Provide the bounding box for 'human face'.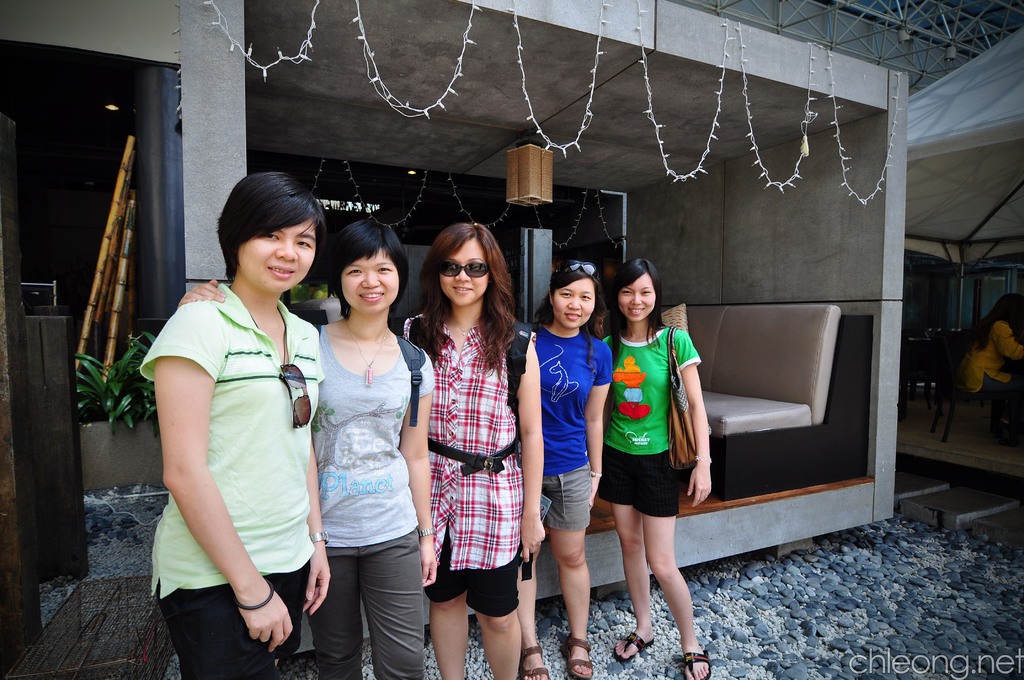
<box>237,219,317,290</box>.
